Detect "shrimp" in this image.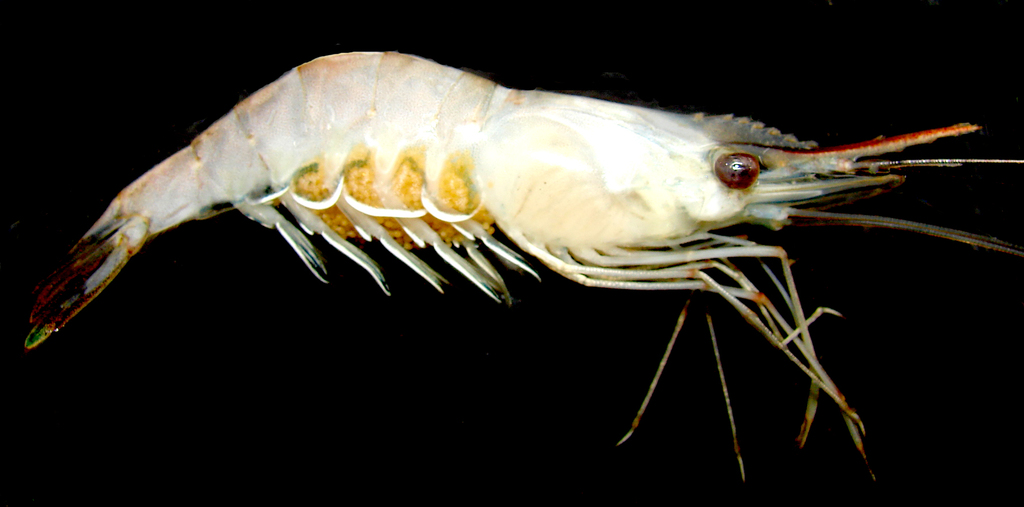
Detection: {"x1": 26, "y1": 47, "x2": 1023, "y2": 479}.
